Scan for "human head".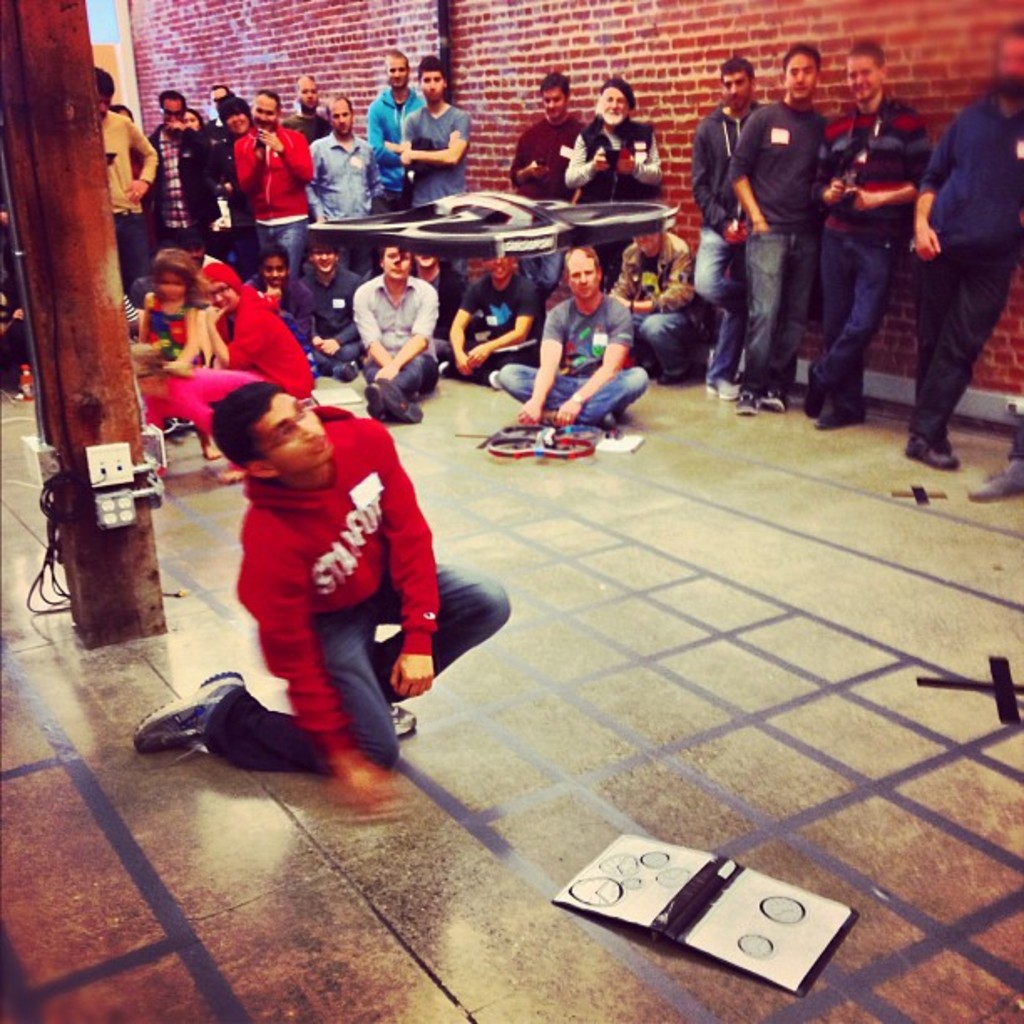
Scan result: detection(378, 241, 412, 286).
